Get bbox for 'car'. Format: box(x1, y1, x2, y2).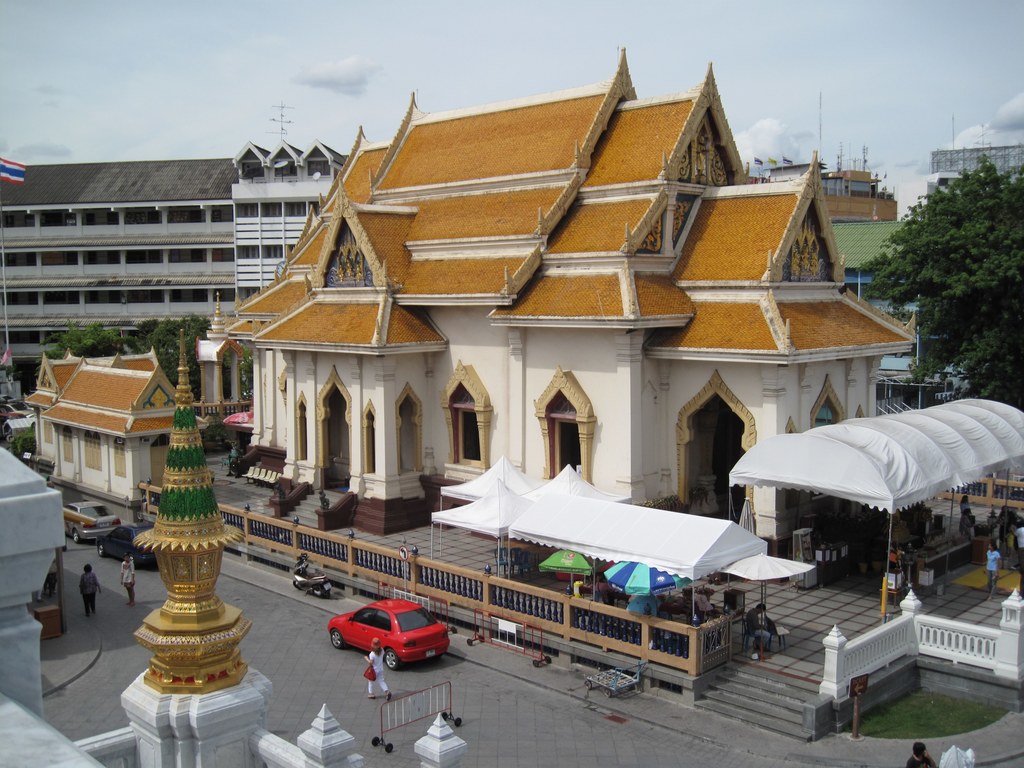
box(95, 526, 159, 570).
